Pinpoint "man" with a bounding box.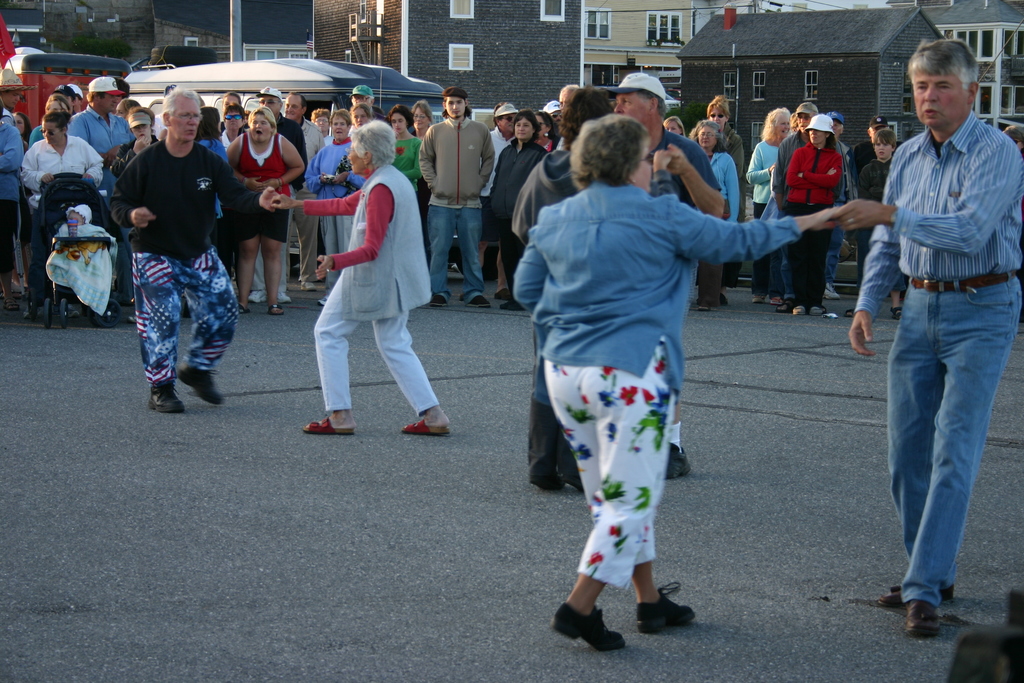
65:76:140:155.
